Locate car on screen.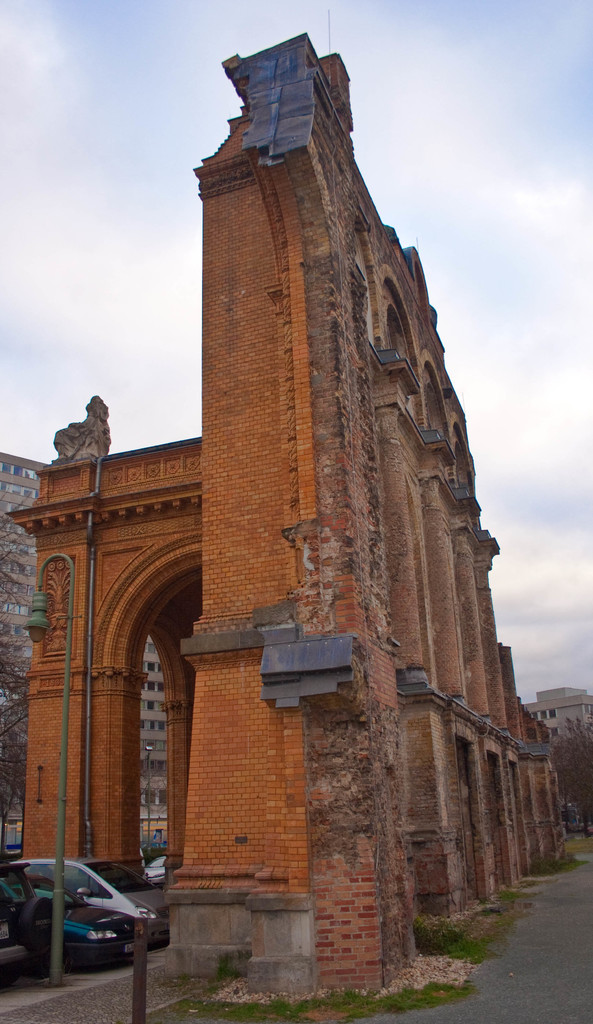
On screen at [146,856,165,890].
